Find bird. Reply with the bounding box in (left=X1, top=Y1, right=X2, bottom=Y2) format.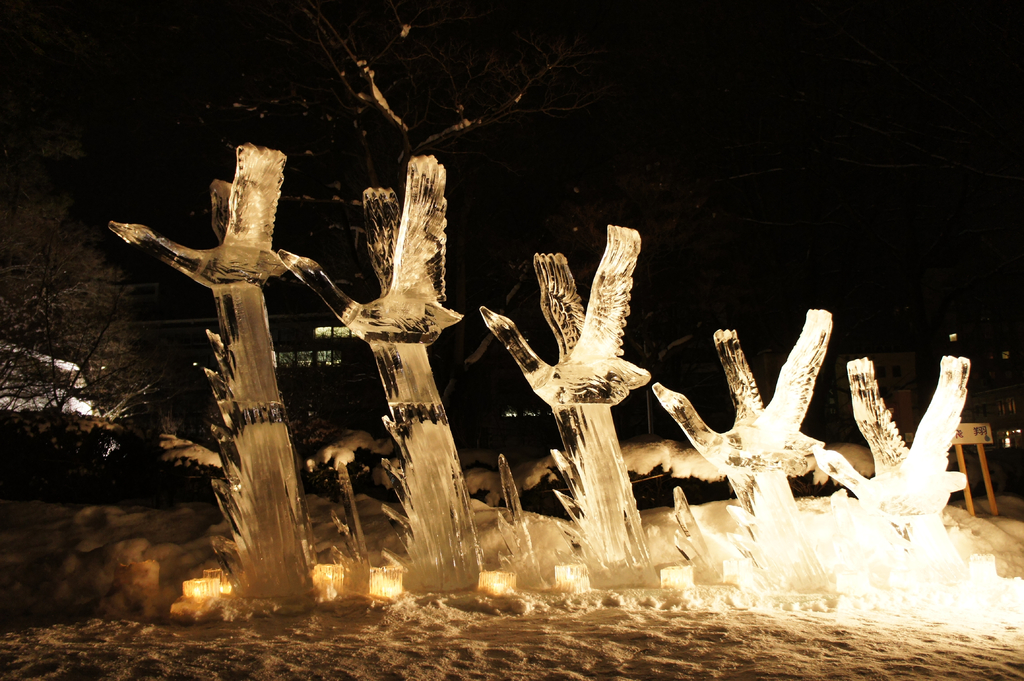
(left=278, top=154, right=467, bottom=346).
